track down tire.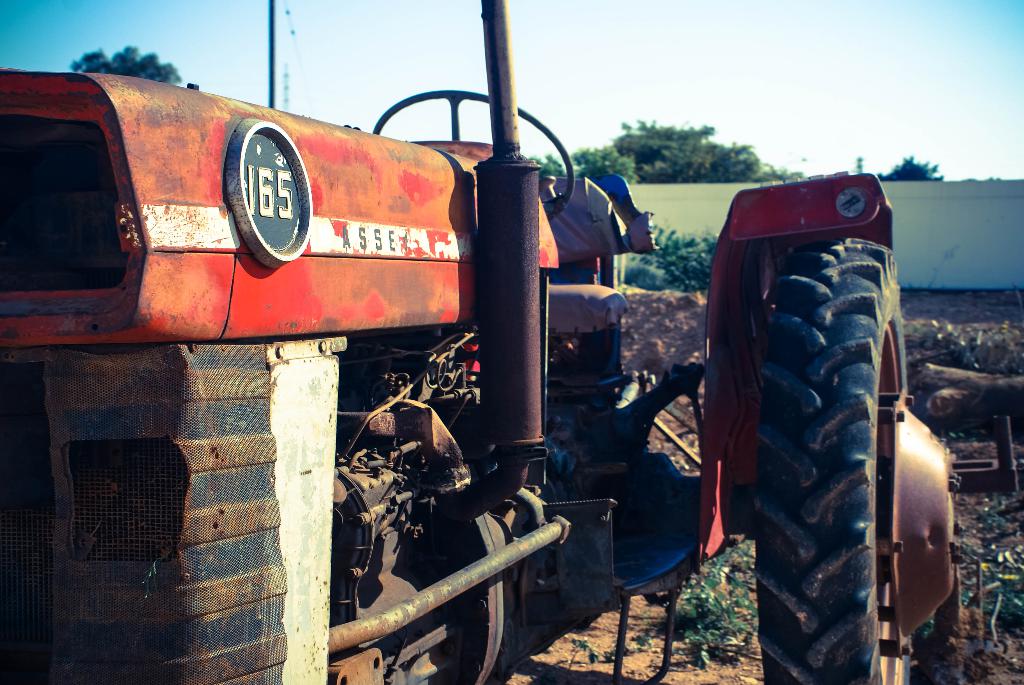
Tracked to 721:196:907:676.
